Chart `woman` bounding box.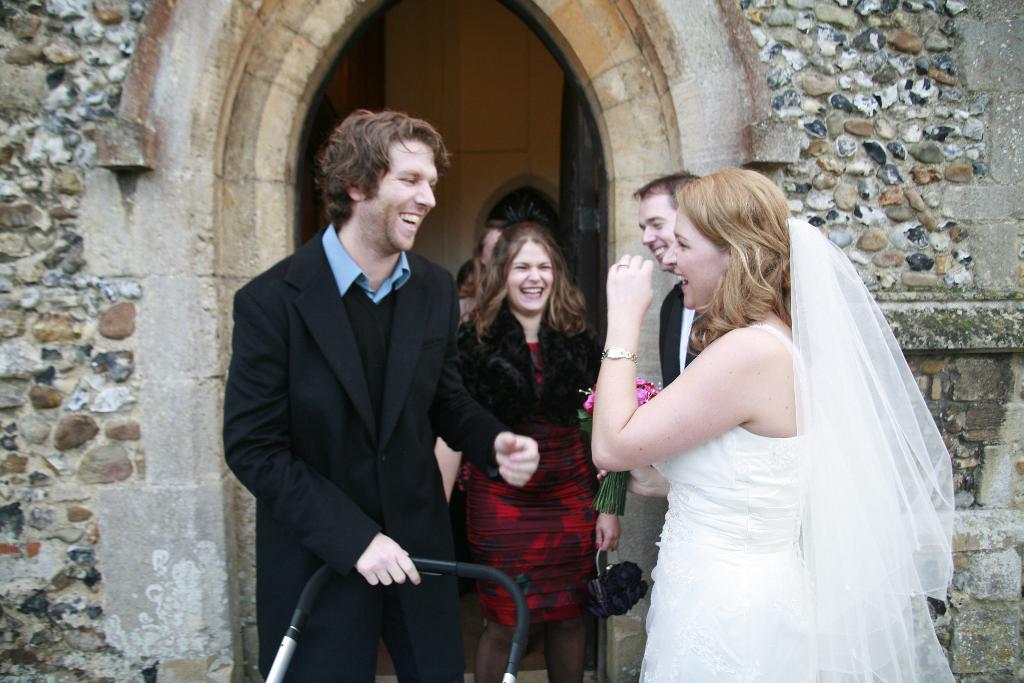
Charted: select_region(455, 220, 508, 316).
